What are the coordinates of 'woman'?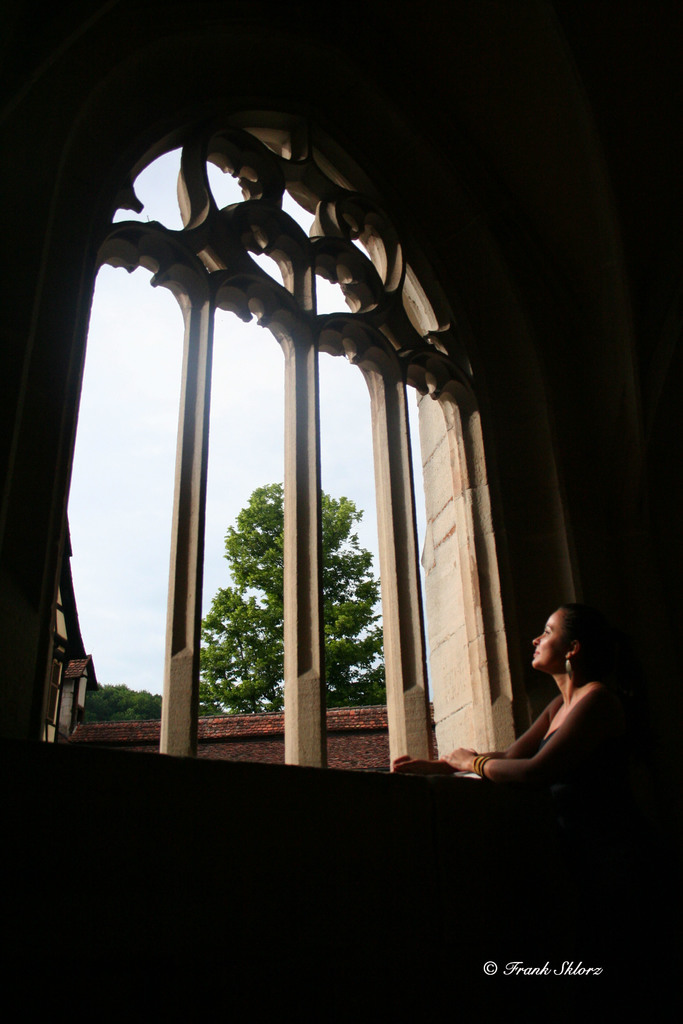
x1=485, y1=593, x2=635, y2=825.
